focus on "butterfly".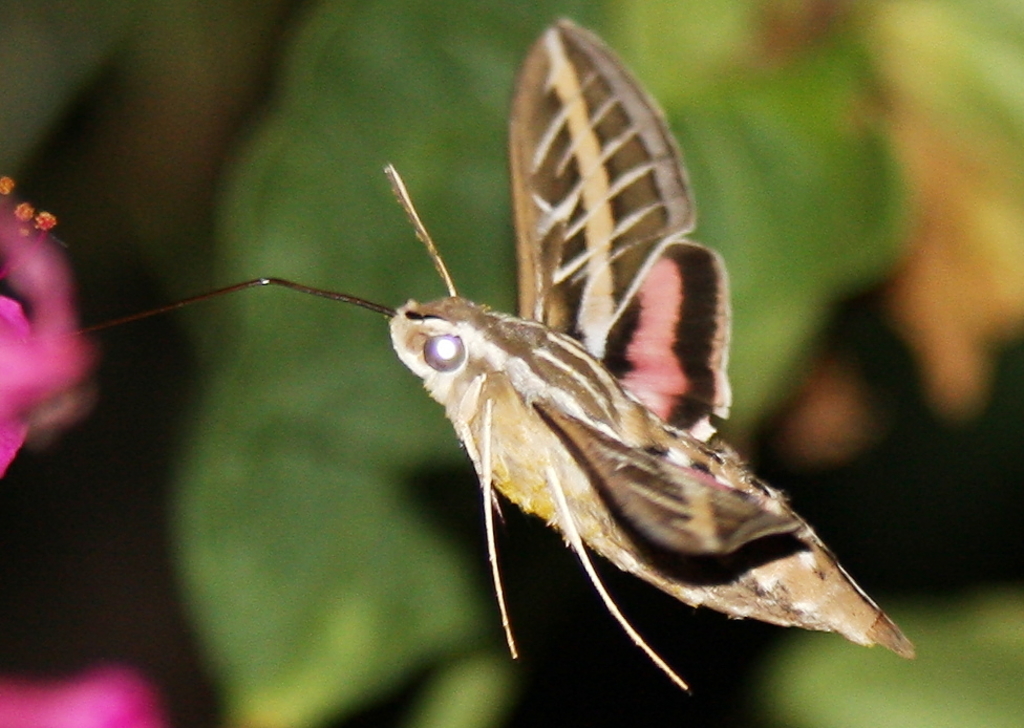
Focused at x1=62 y1=15 x2=919 y2=687.
